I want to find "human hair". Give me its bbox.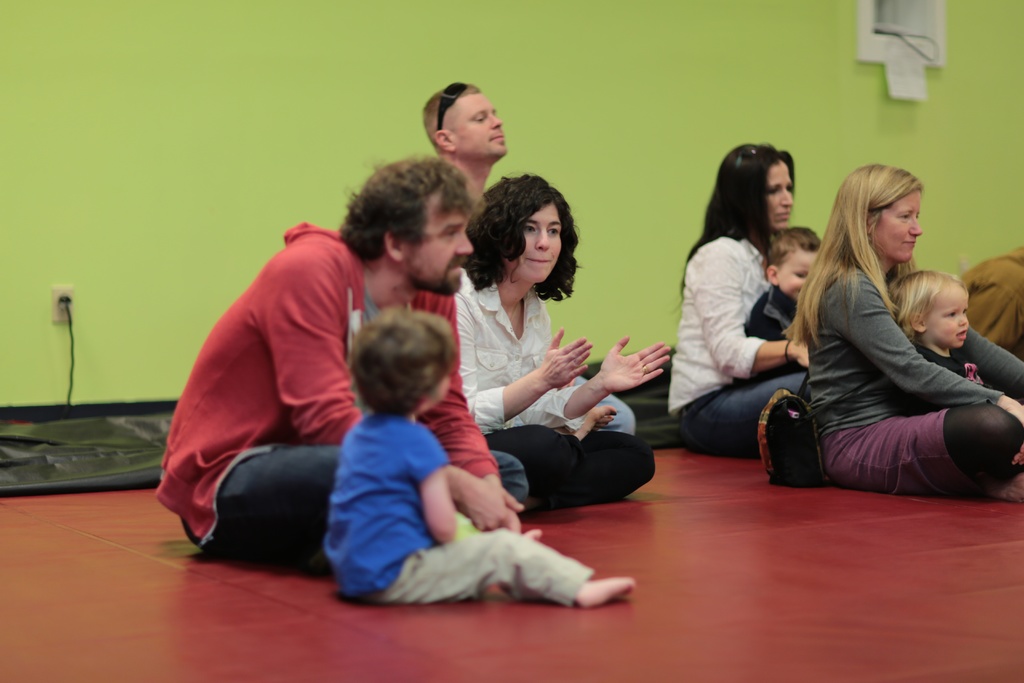
pyautogui.locateOnScreen(425, 74, 481, 135).
